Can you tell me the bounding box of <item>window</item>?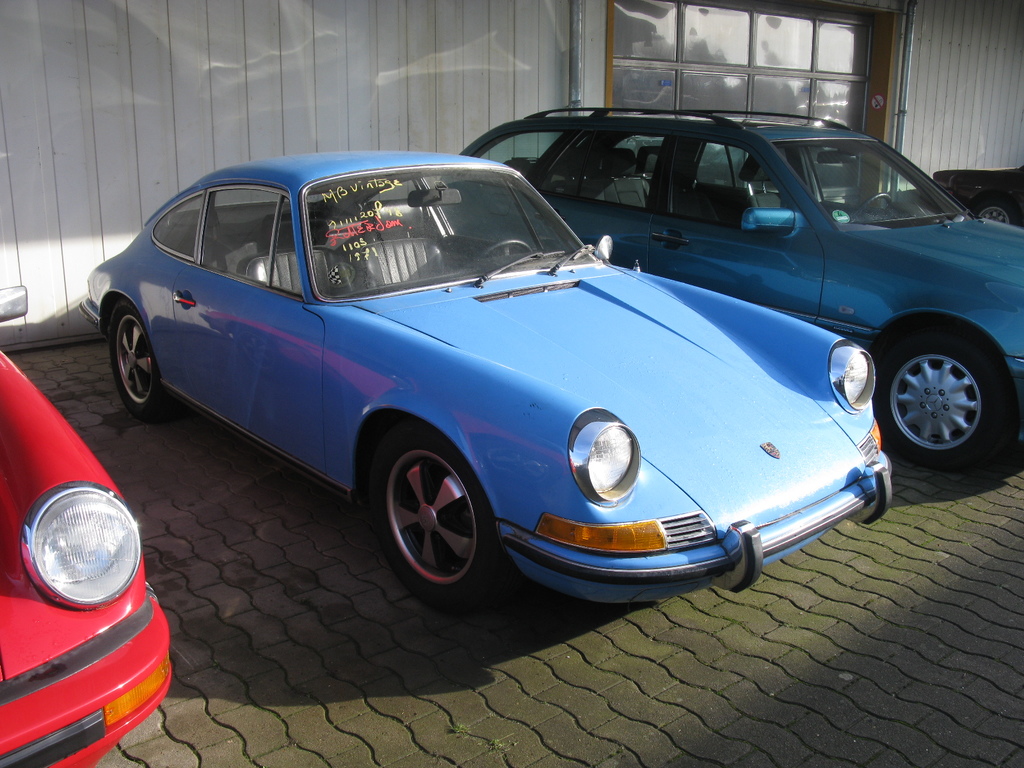
detection(605, 1, 895, 144).
